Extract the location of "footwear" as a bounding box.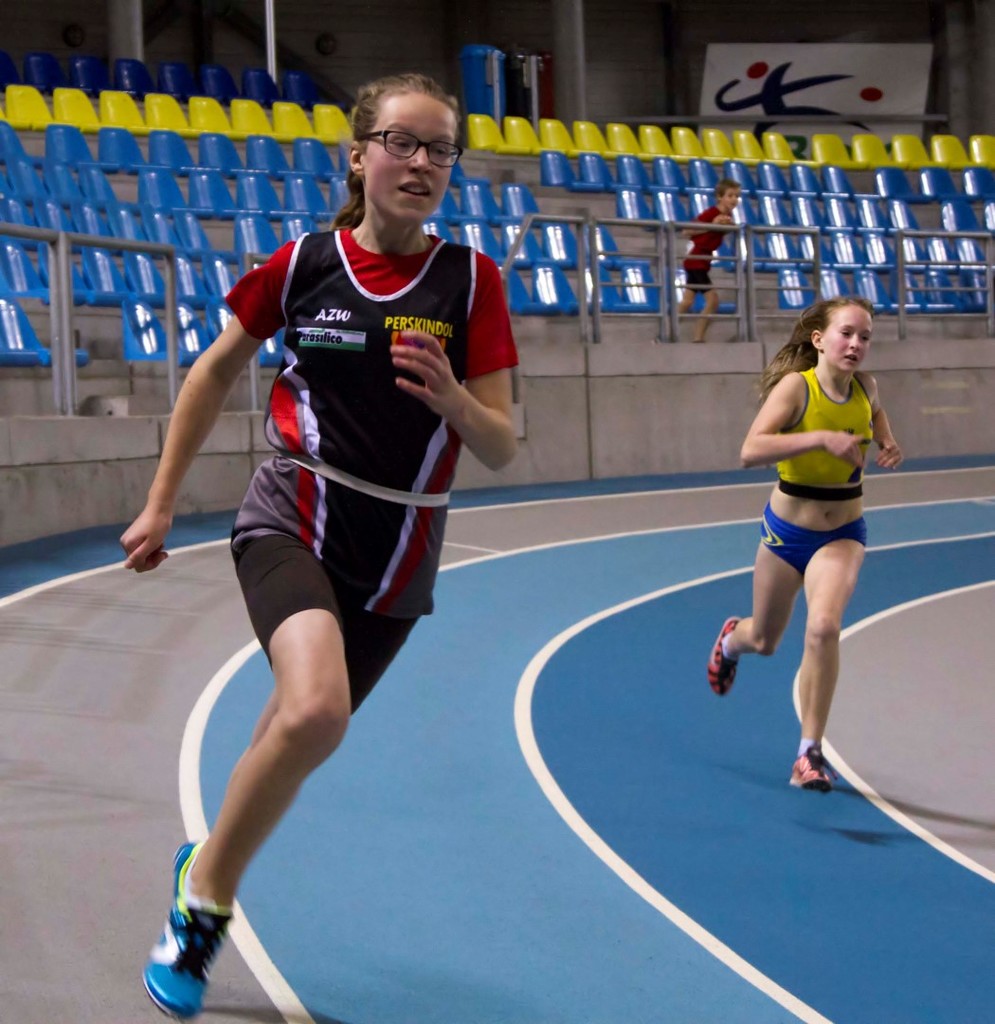
(x1=789, y1=745, x2=840, y2=788).
